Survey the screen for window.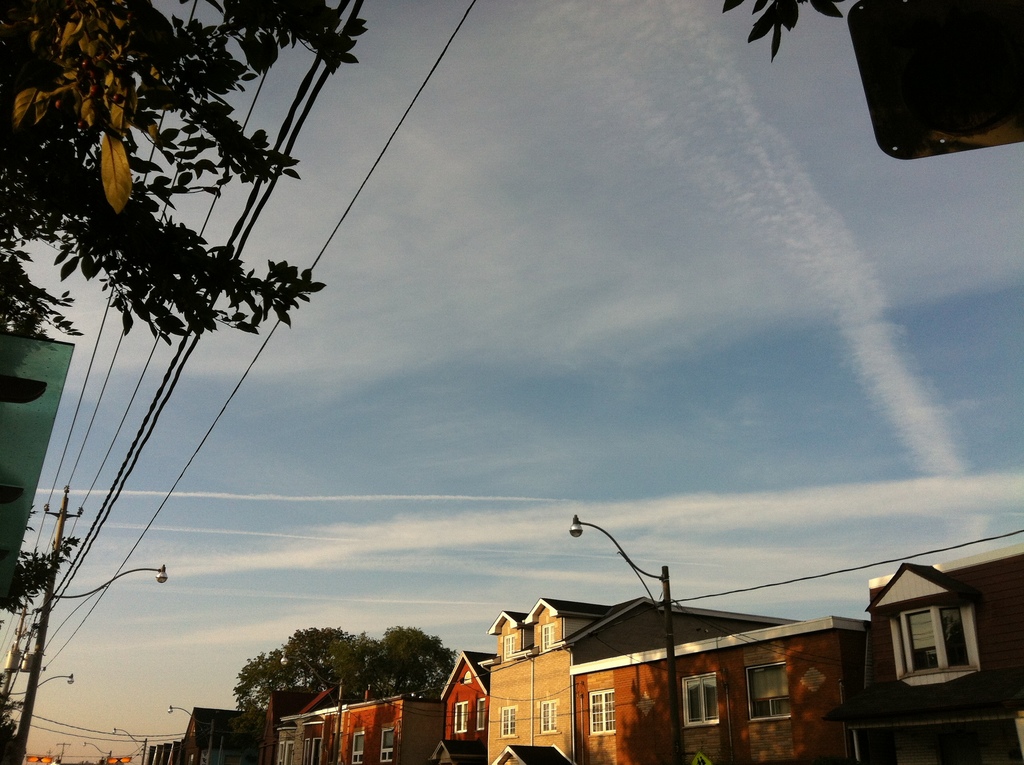
Survey found: [x1=481, y1=700, x2=488, y2=733].
